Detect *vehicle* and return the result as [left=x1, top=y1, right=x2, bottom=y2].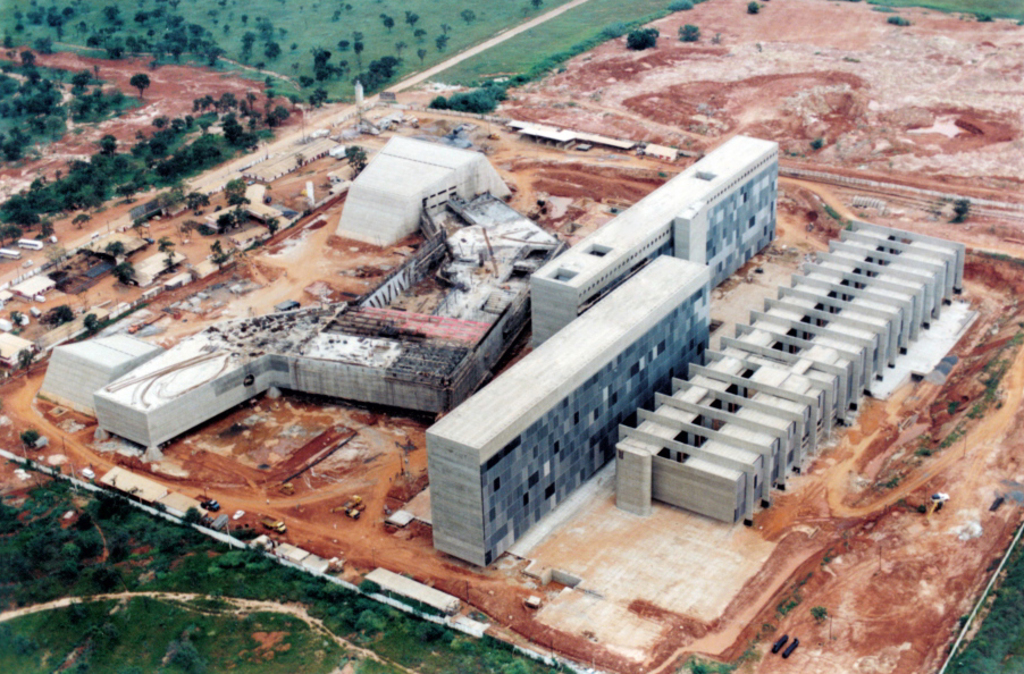
[left=259, top=512, right=286, bottom=536].
